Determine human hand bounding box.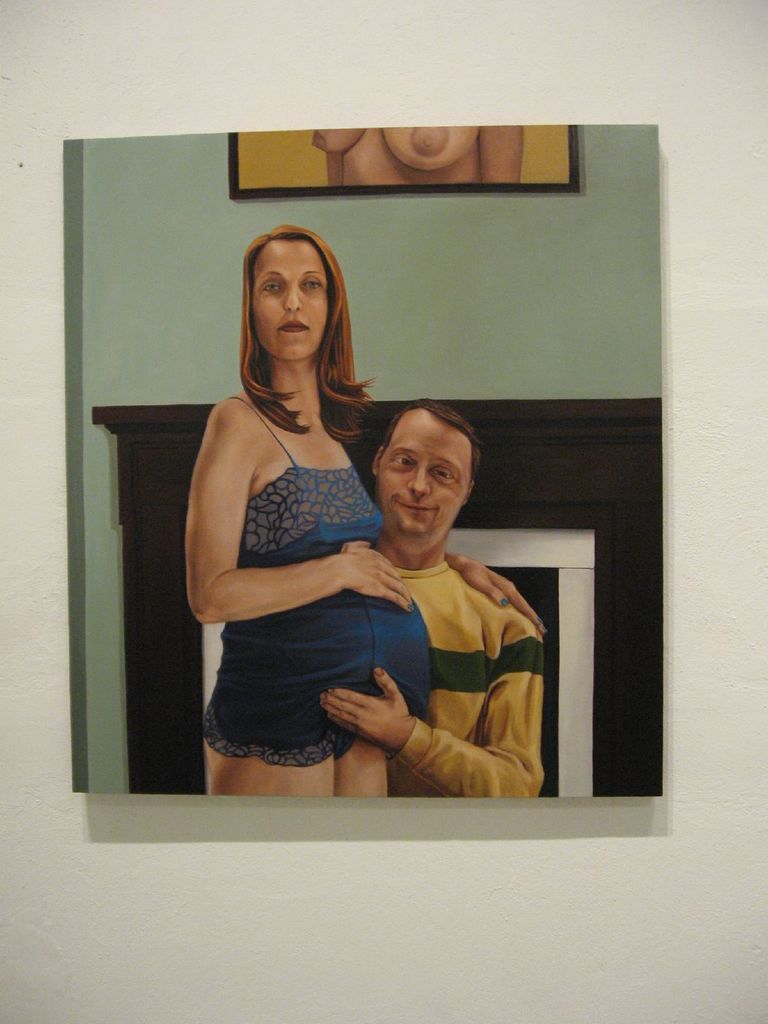
Determined: 455/559/549/638.
